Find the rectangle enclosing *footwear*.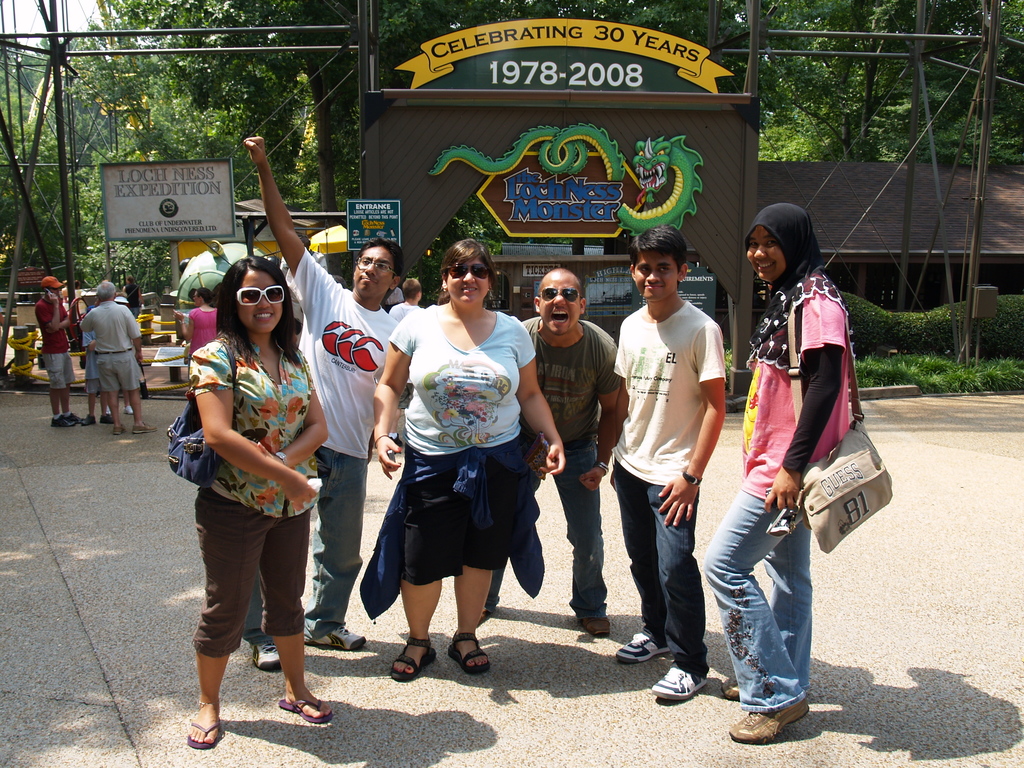
rect(615, 626, 676, 666).
